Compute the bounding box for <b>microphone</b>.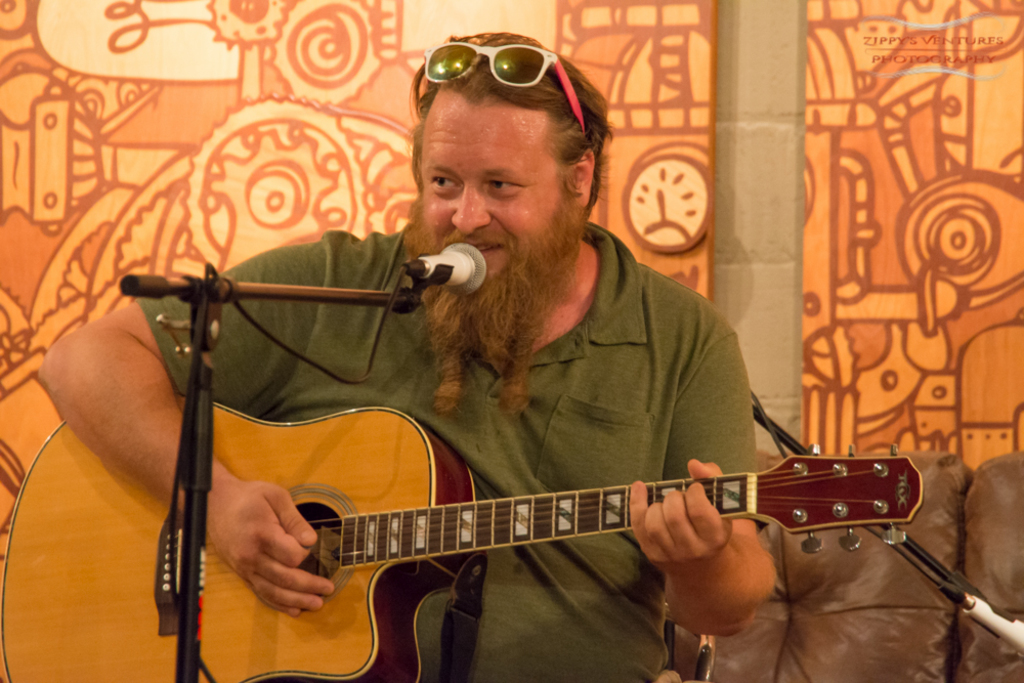
l=388, t=240, r=498, b=298.
